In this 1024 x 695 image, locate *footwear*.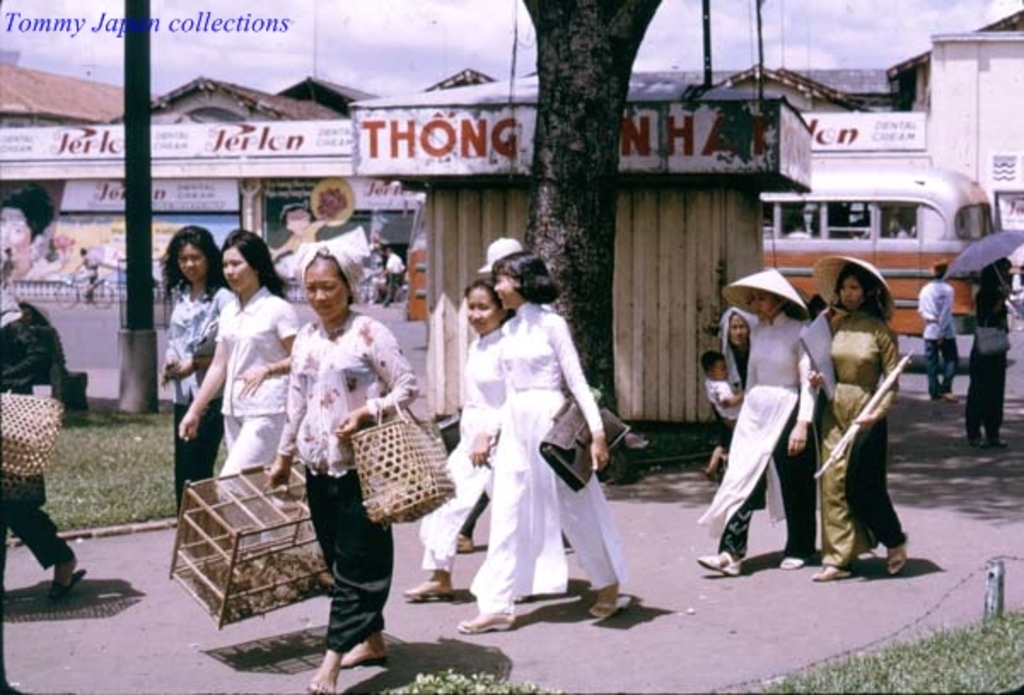
Bounding box: BBox(456, 613, 515, 632).
